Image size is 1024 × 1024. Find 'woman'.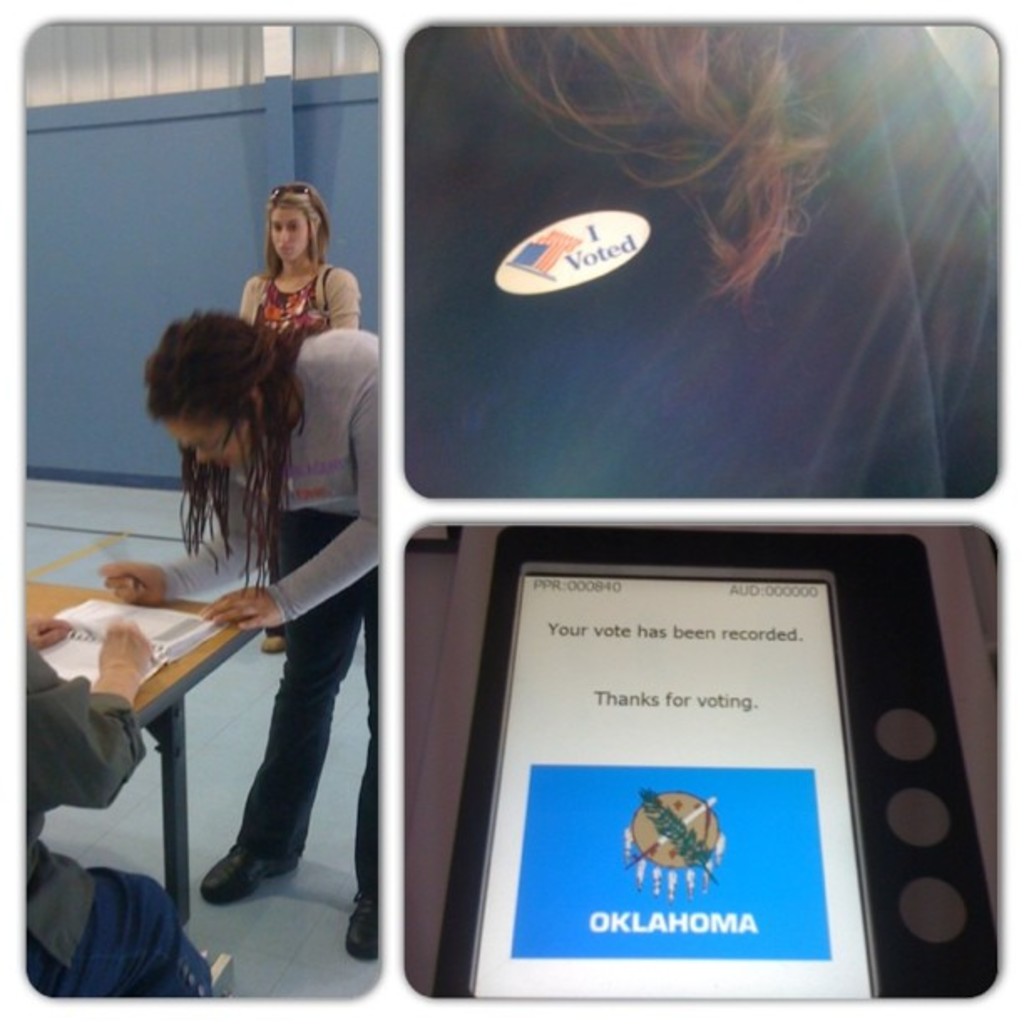
box(229, 182, 361, 649).
